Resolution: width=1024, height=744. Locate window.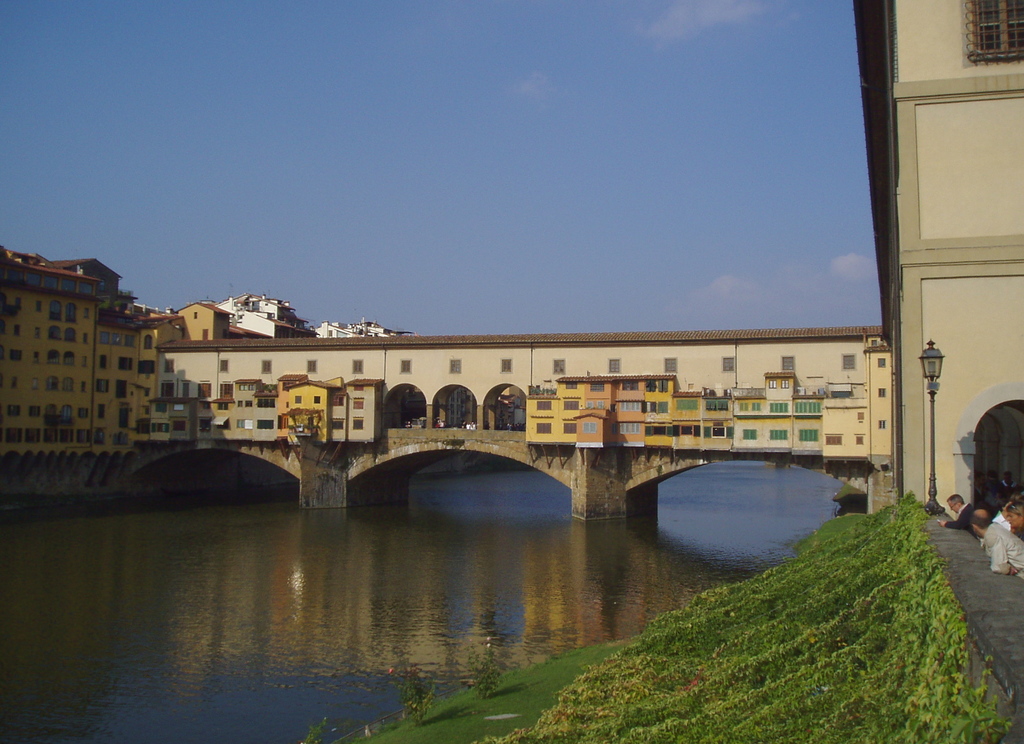
bbox(674, 397, 707, 412).
